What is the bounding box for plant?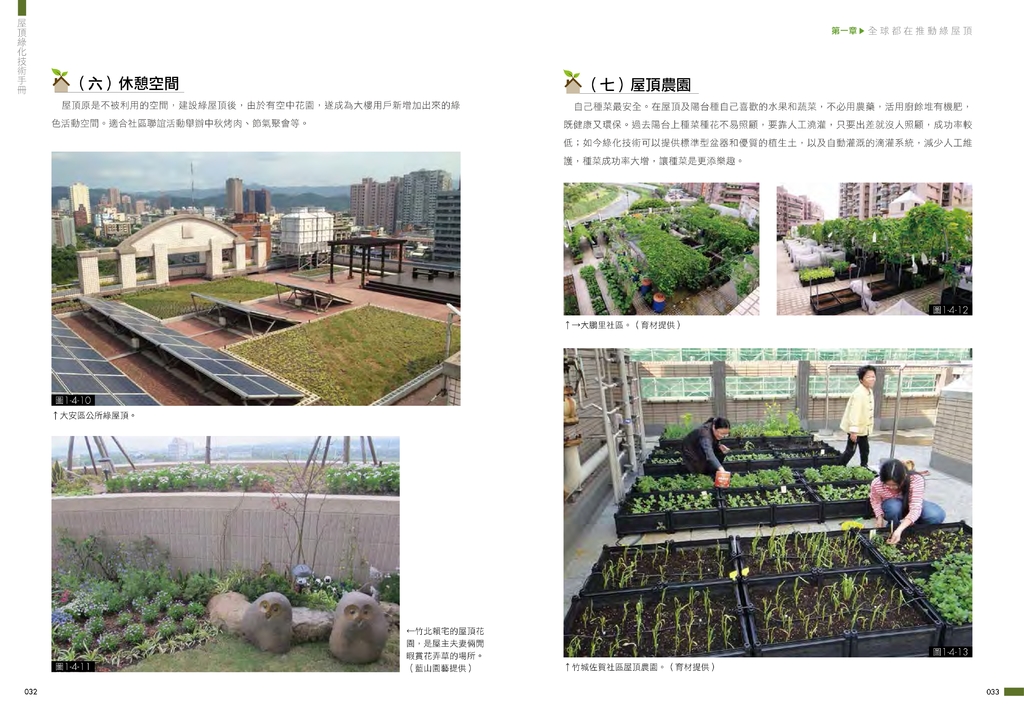
locate(721, 249, 766, 305).
